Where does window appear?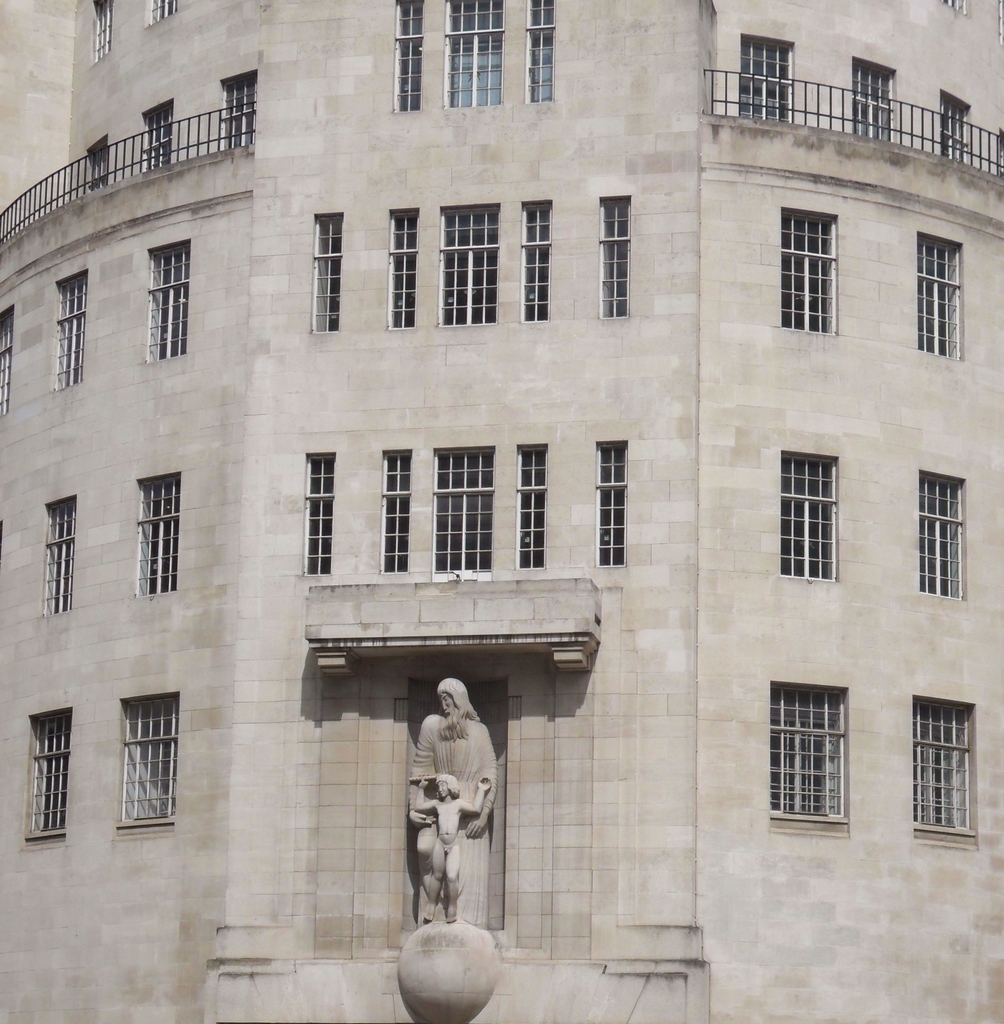
Appears at 55,266,90,383.
